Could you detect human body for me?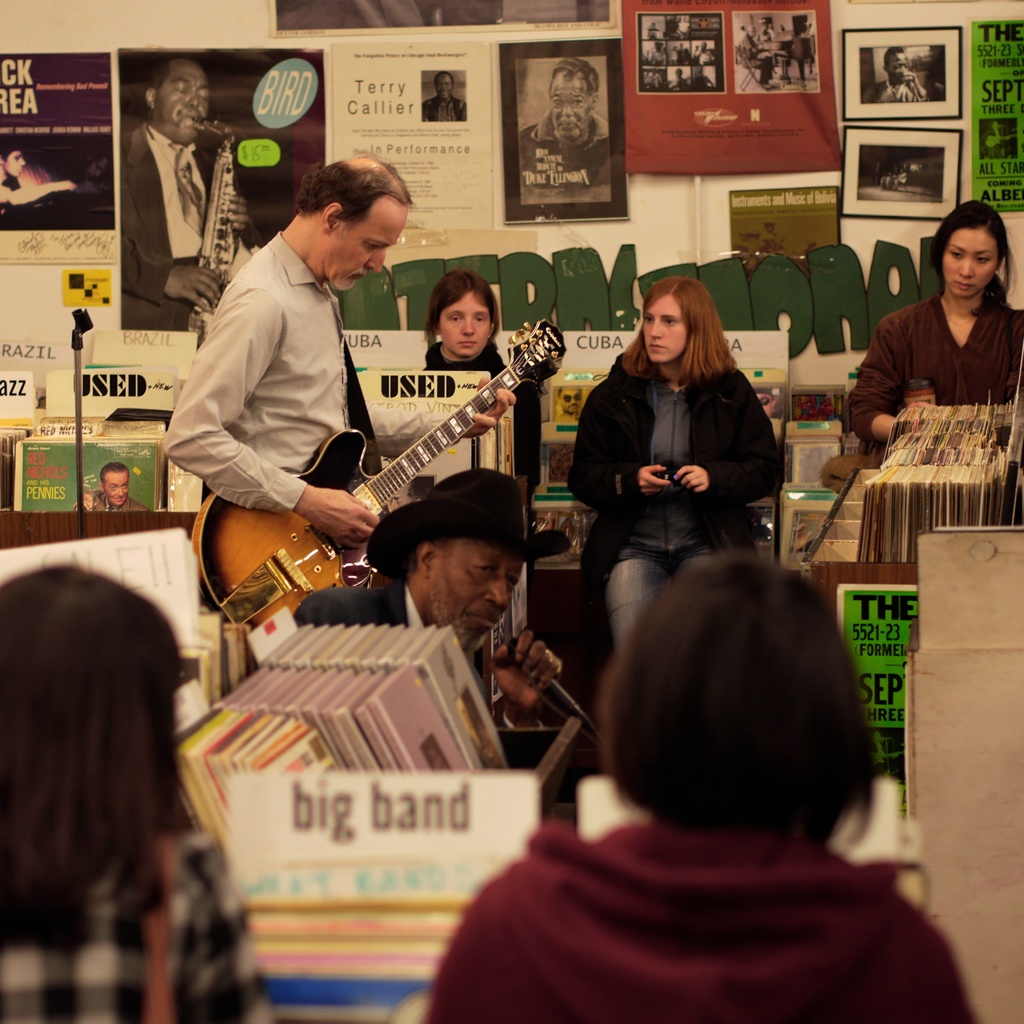
Detection result: locate(189, 145, 468, 732).
